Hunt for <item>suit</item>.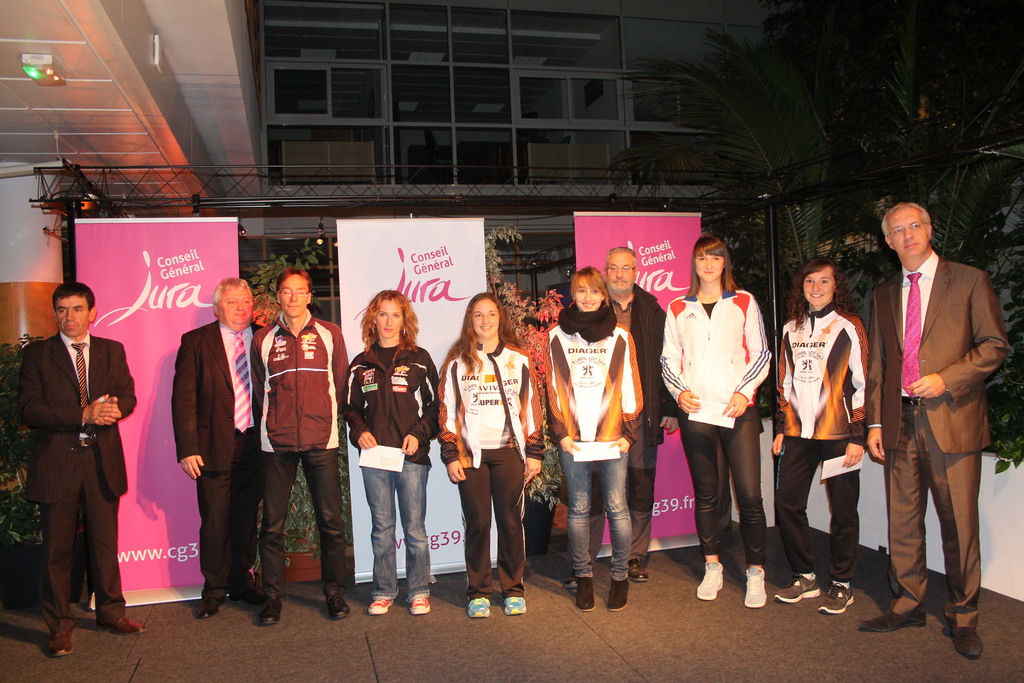
Hunted down at <region>867, 258, 1011, 620</region>.
